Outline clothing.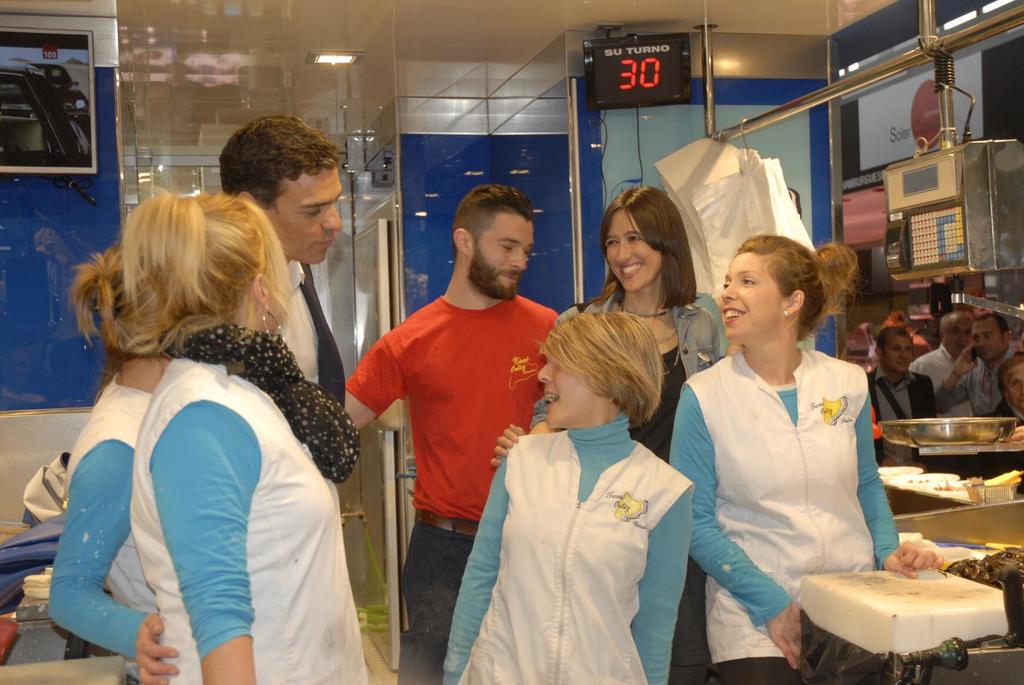
Outline: box(131, 353, 370, 684).
